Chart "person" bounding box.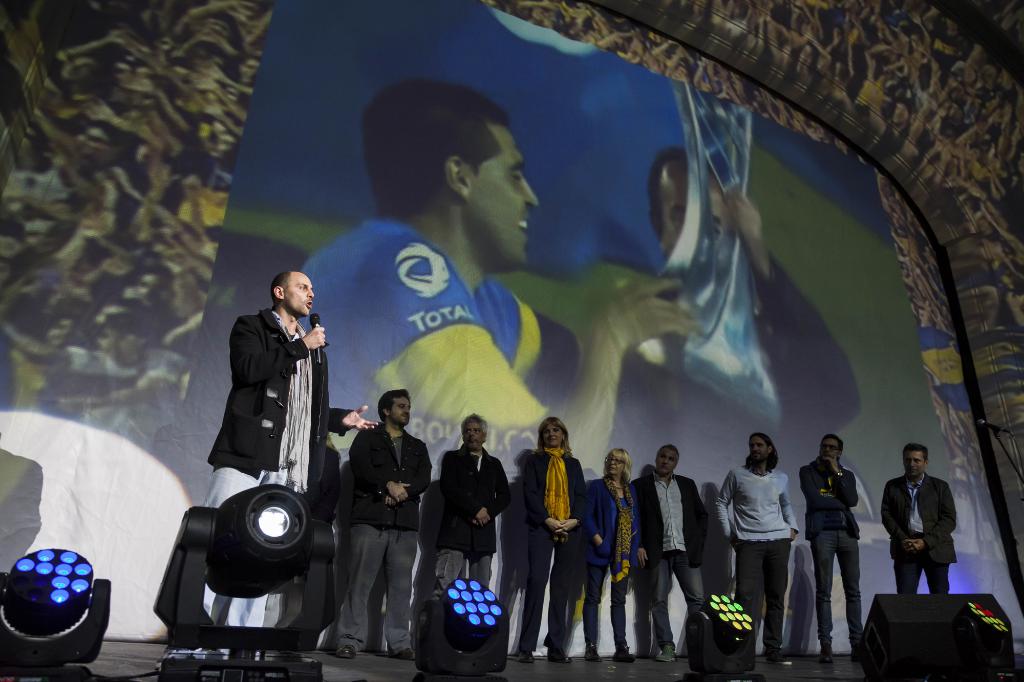
Charted: {"x1": 880, "y1": 441, "x2": 959, "y2": 597}.
